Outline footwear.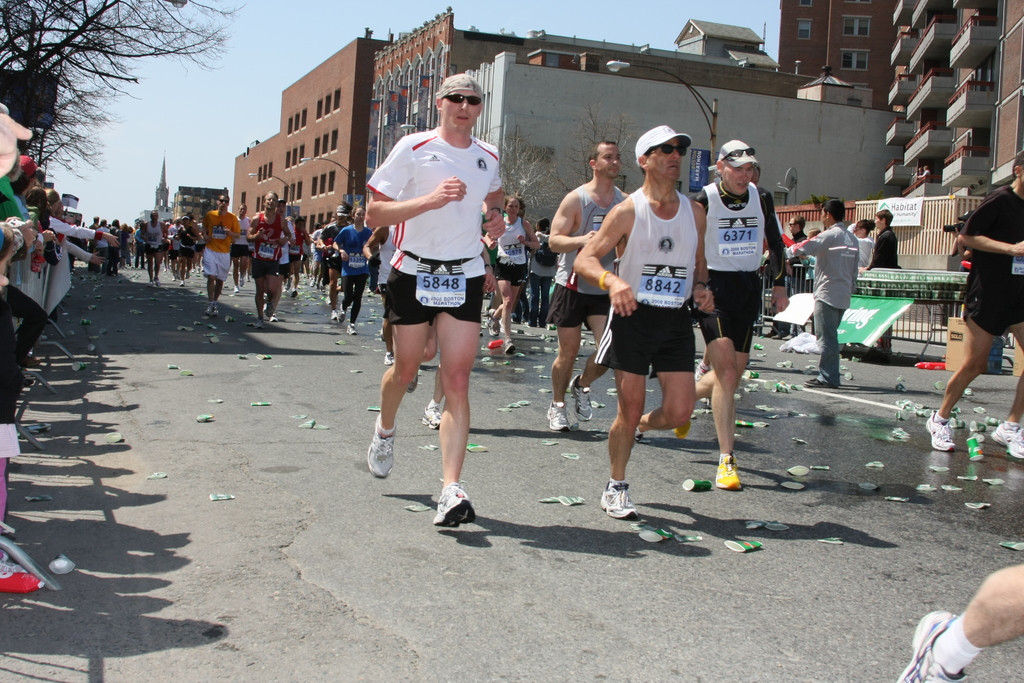
Outline: <box>234,286,237,292</box>.
